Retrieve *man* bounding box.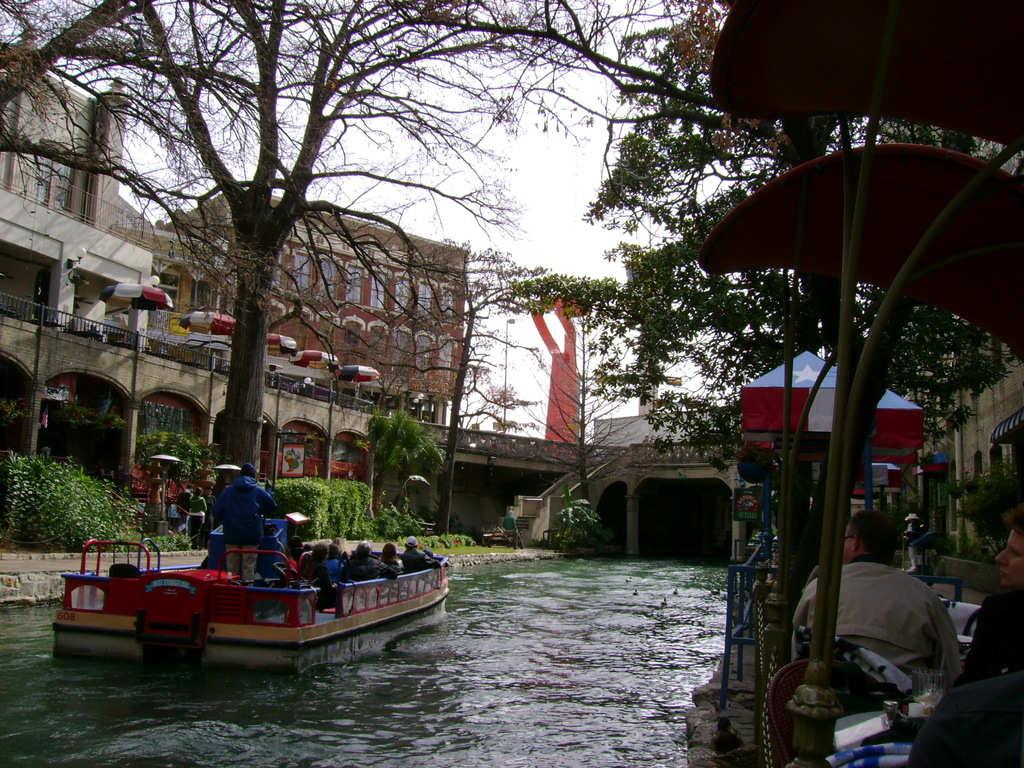
Bounding box: <bbox>211, 465, 280, 584</bbox>.
